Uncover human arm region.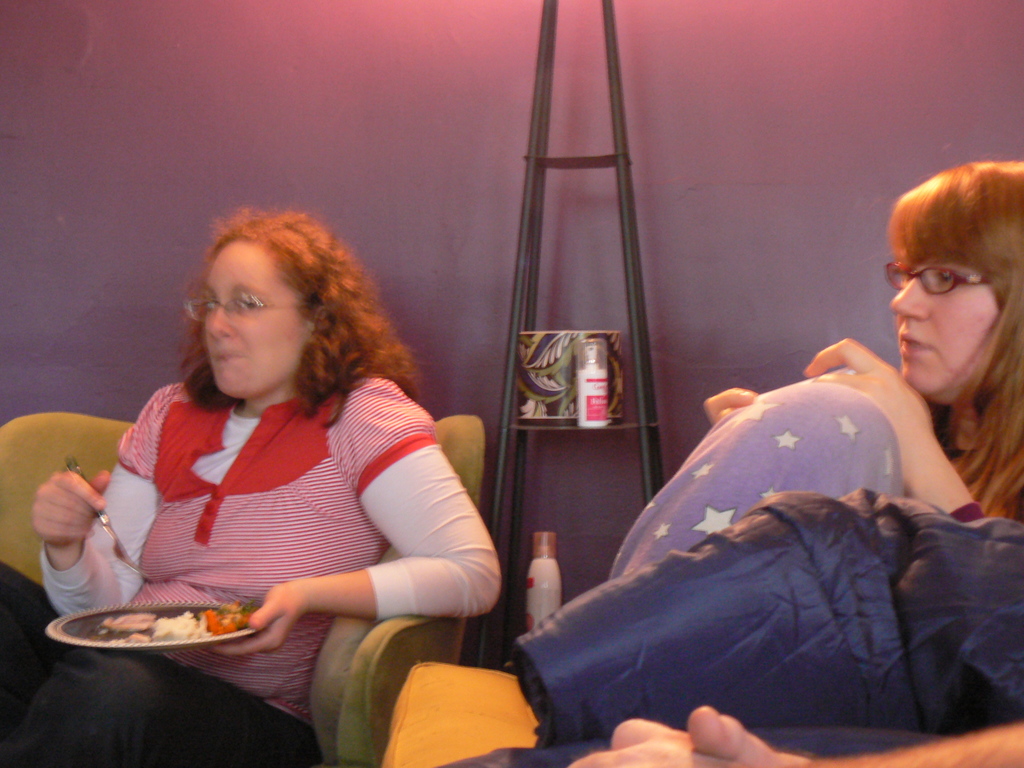
Uncovered: crop(566, 696, 1022, 767).
